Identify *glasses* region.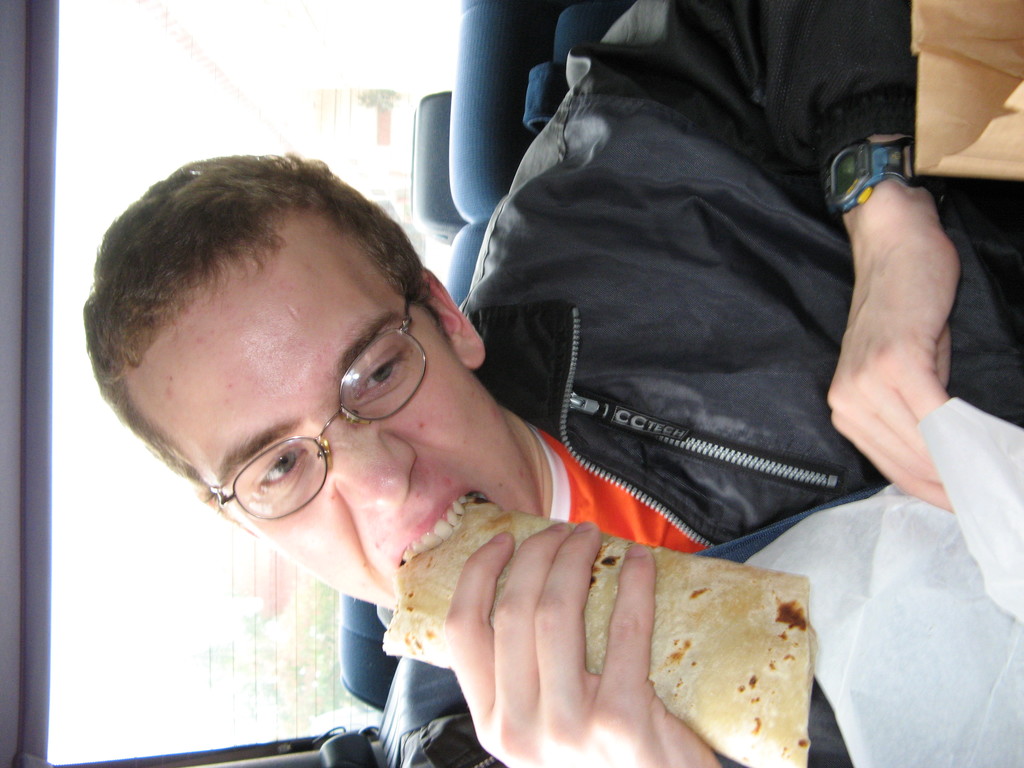
Region: (left=137, top=367, right=436, bottom=509).
